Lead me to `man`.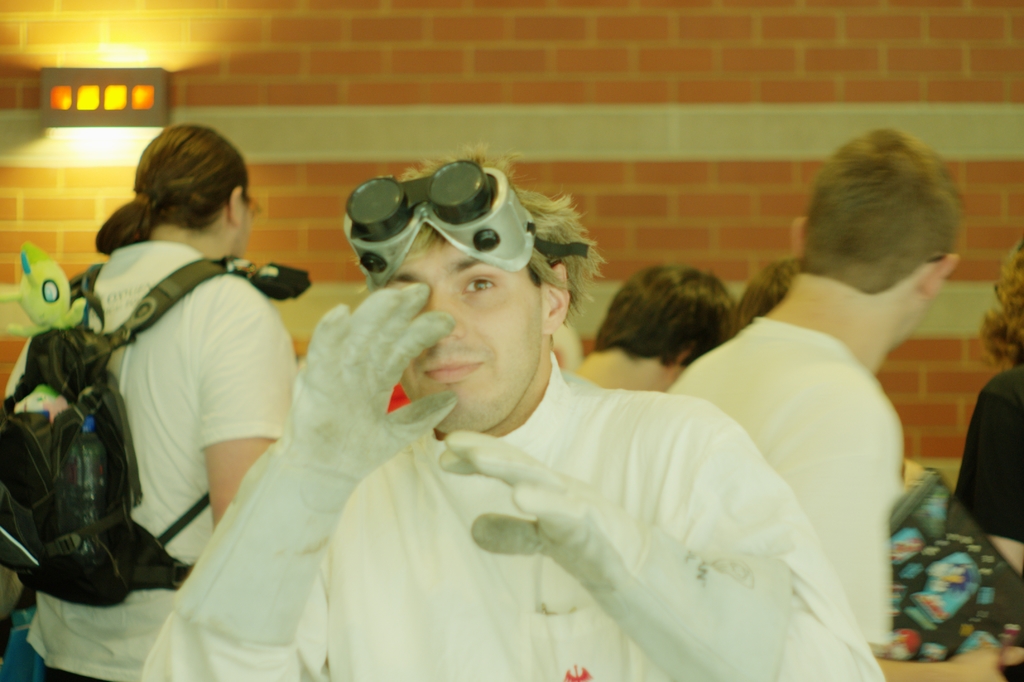
Lead to 169,136,884,663.
